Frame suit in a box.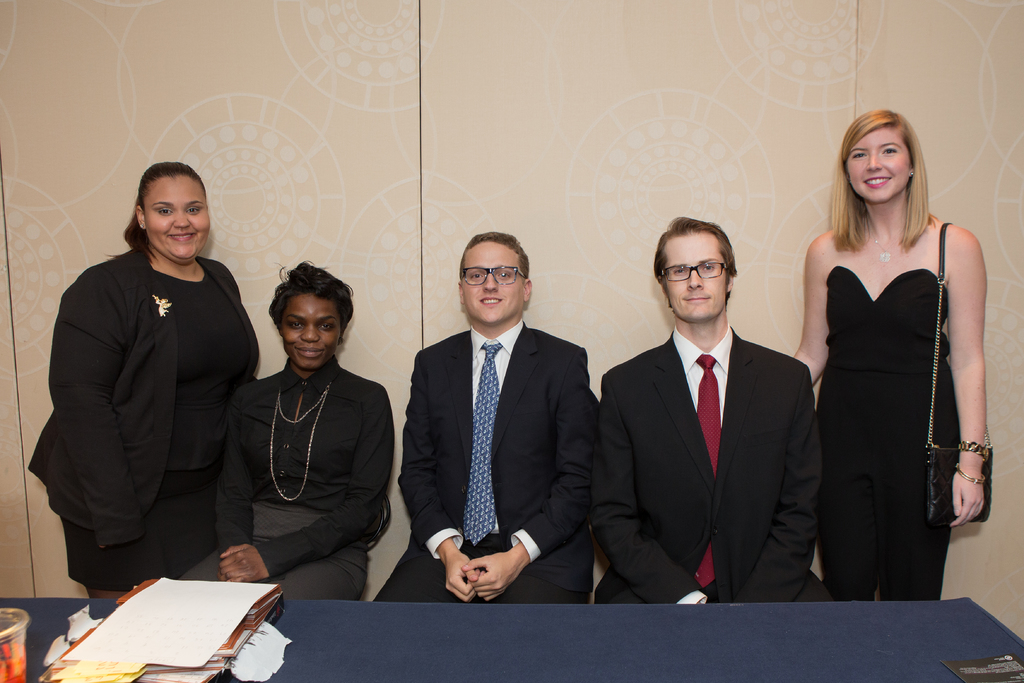
BBox(598, 329, 829, 606).
